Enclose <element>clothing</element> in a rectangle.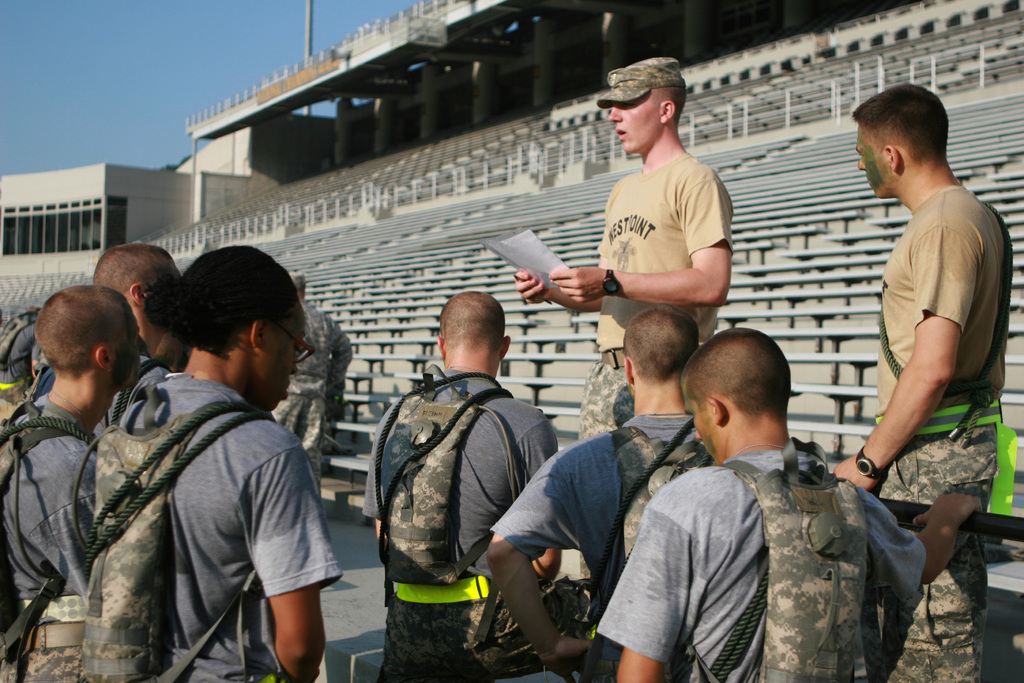
rect(275, 299, 352, 490).
